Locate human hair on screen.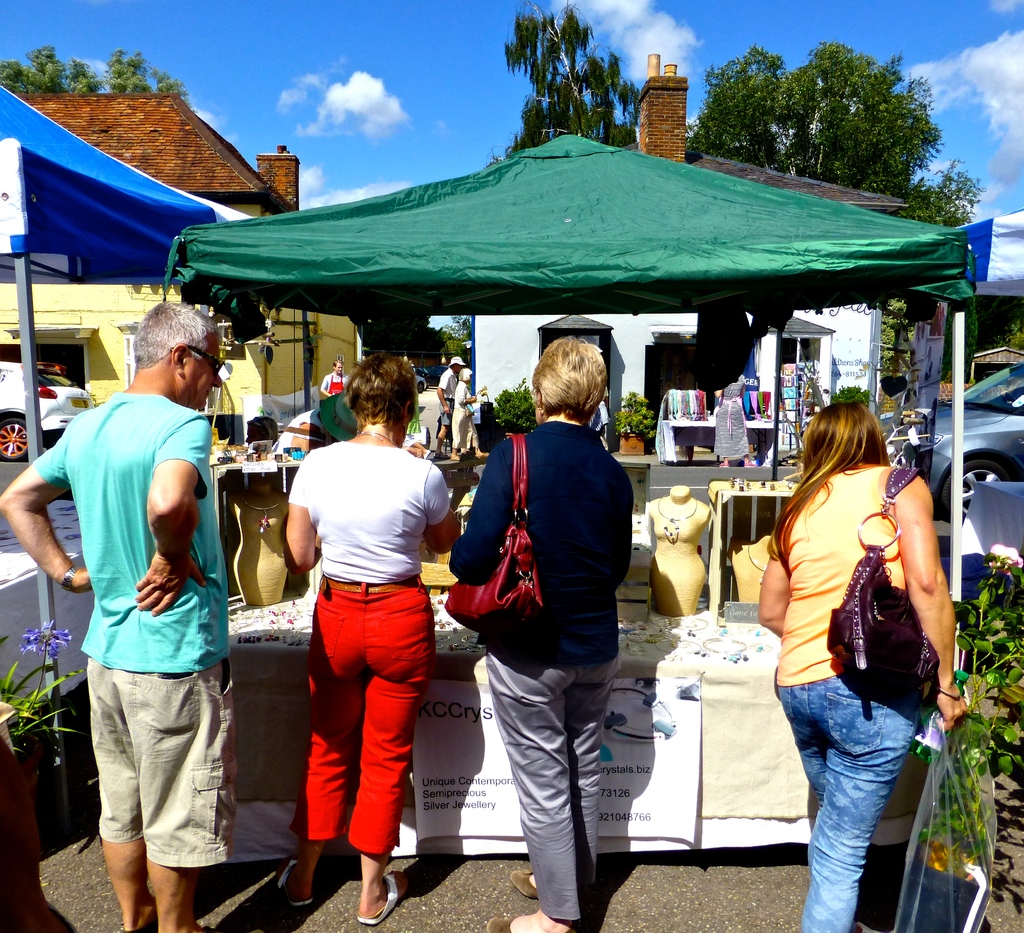
On screen at 344:347:415:425.
